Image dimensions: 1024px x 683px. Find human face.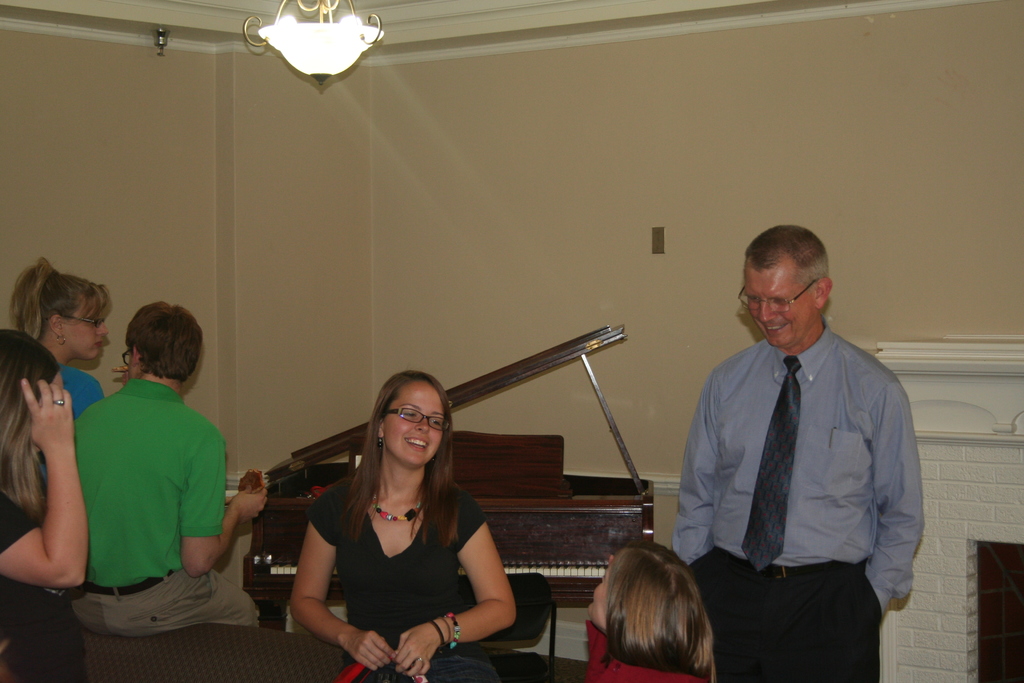
bbox=(383, 379, 444, 466).
